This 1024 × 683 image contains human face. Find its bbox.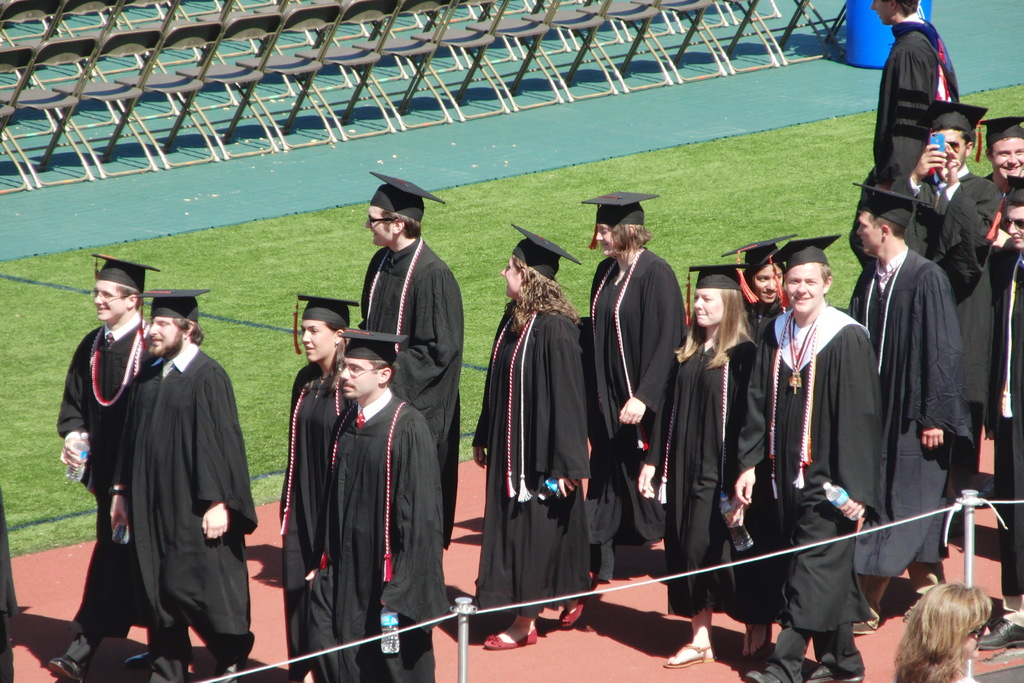
bbox(1002, 204, 1023, 245).
